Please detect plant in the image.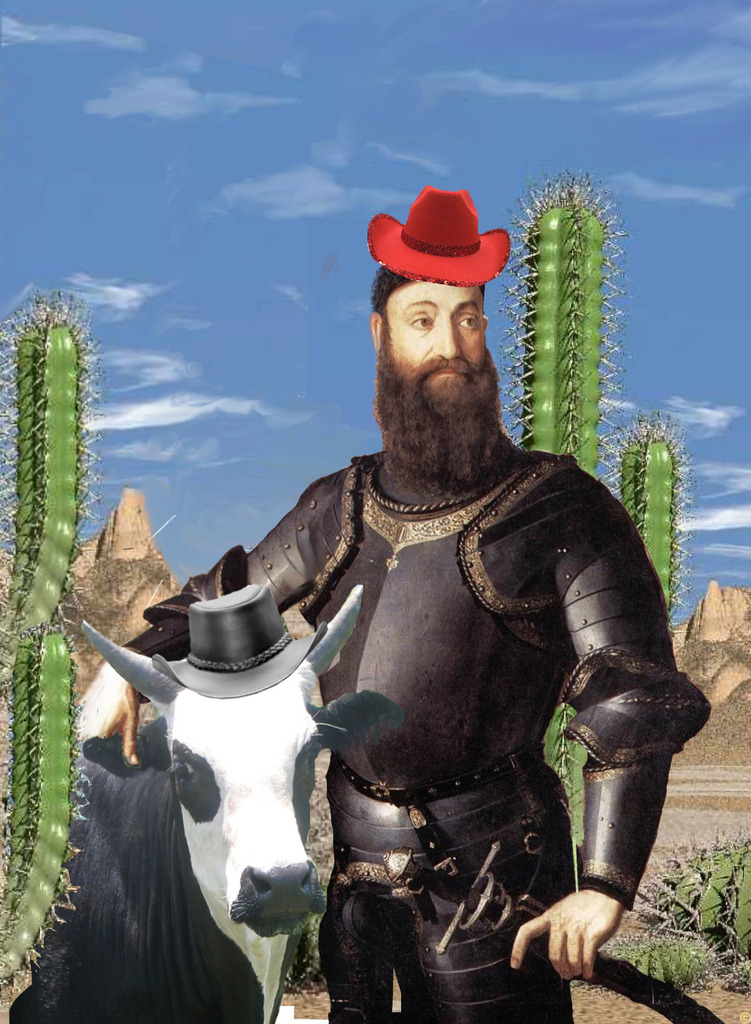
bbox=(688, 847, 750, 964).
